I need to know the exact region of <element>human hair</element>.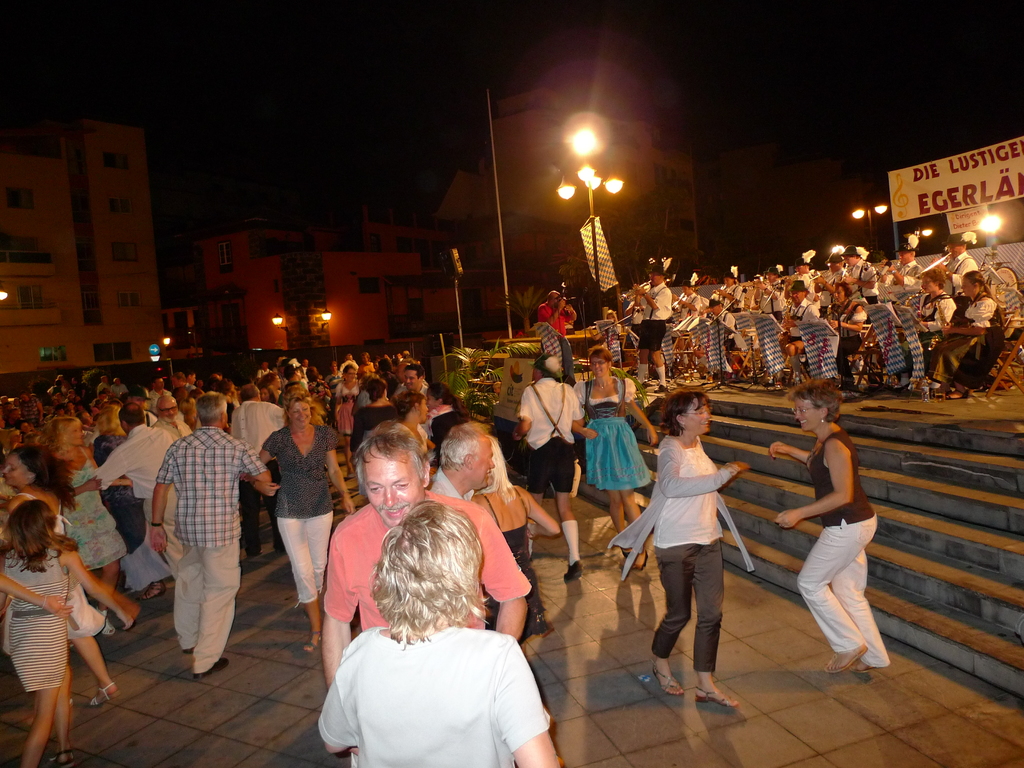
Region: pyautogui.locateOnScreen(116, 403, 144, 429).
